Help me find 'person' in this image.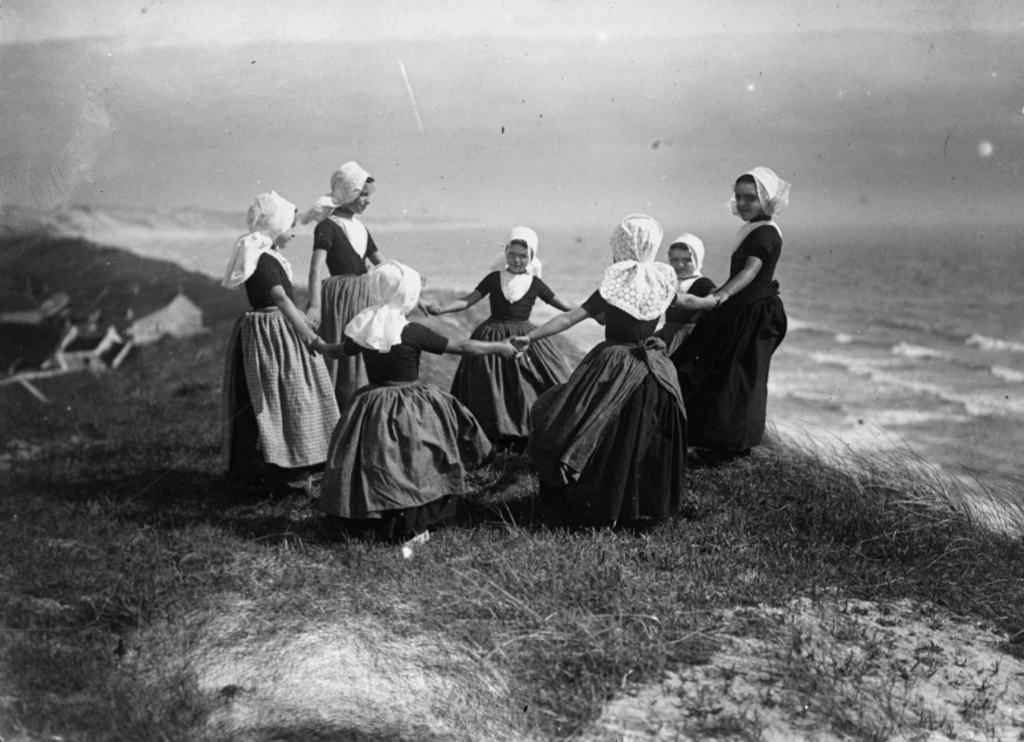
Found it: box=[506, 217, 732, 524].
